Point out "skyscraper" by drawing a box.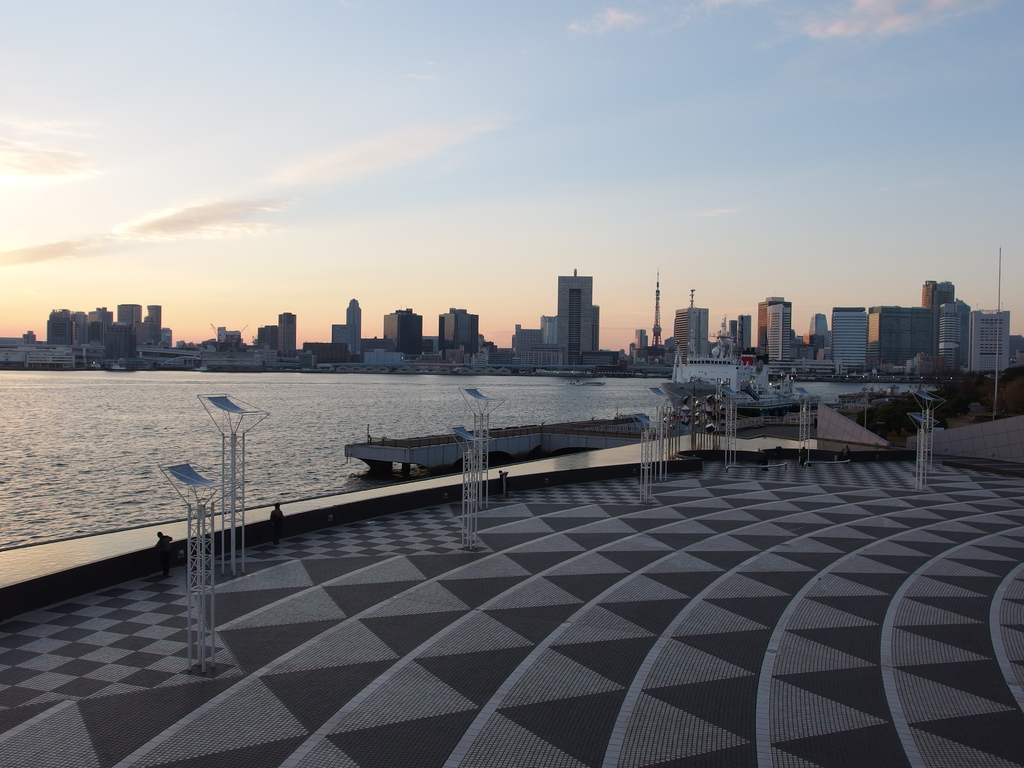
region(74, 307, 90, 349).
